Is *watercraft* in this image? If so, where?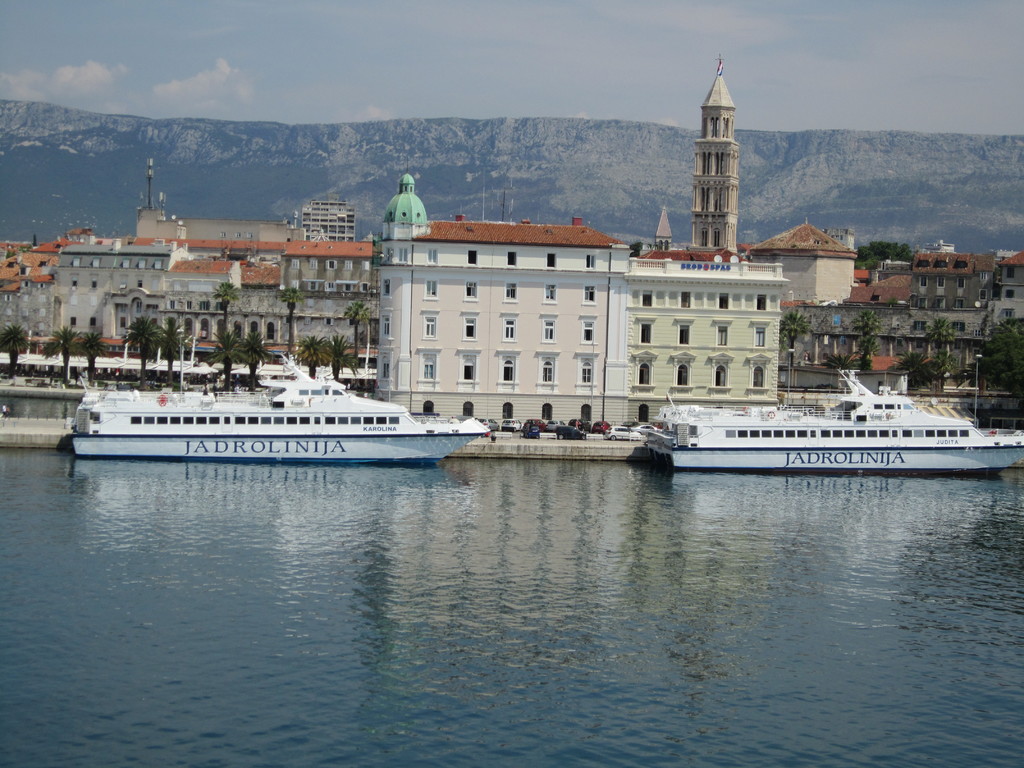
Yes, at left=54, top=348, right=489, bottom=459.
